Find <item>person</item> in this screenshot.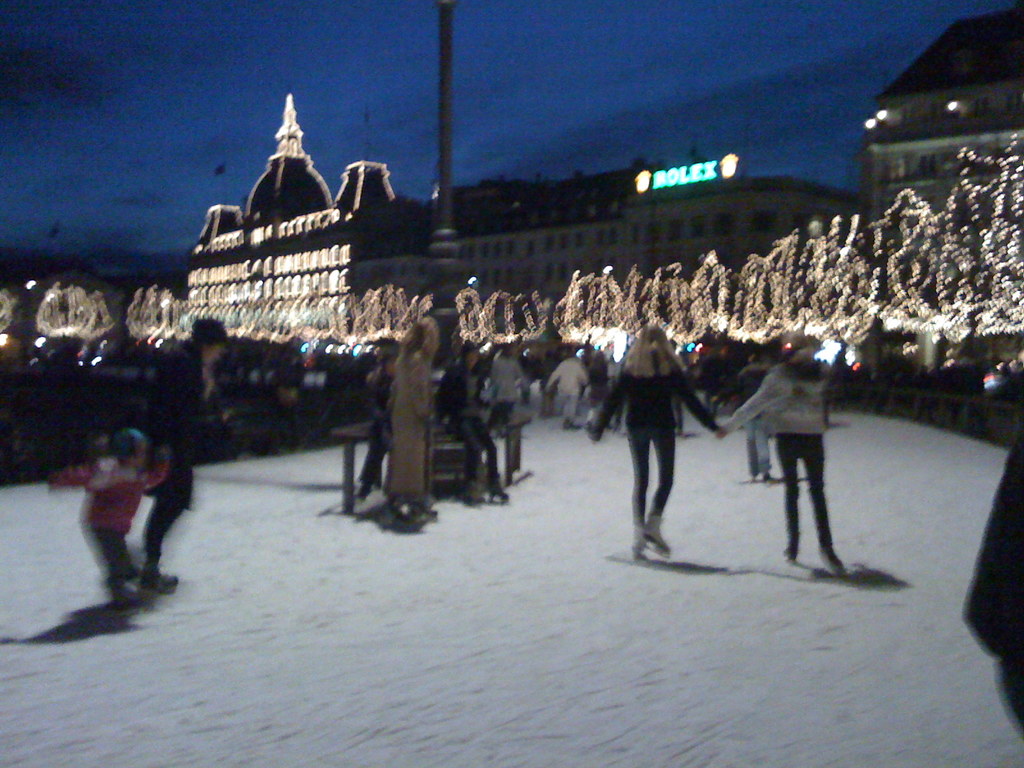
The bounding box for <item>person</item> is [426,339,517,504].
